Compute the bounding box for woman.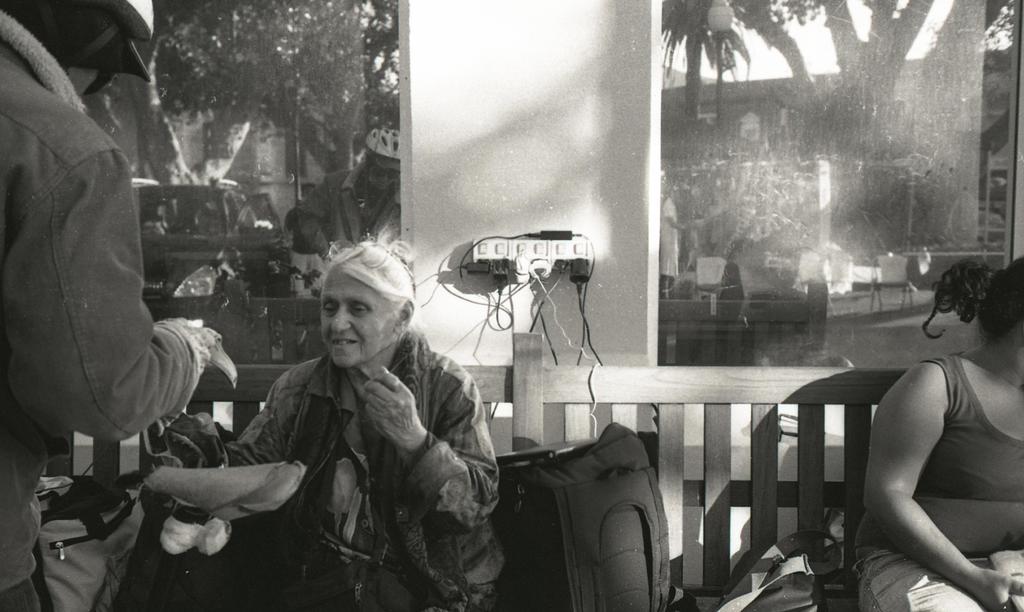
l=209, t=256, r=508, b=611.
